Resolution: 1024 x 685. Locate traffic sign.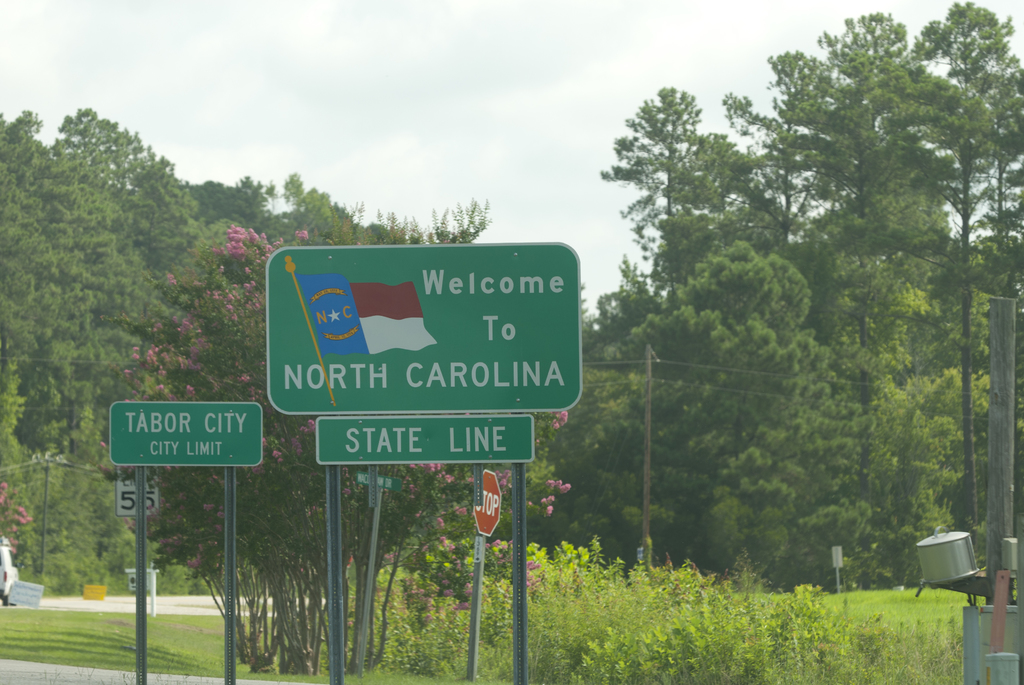
Rect(469, 469, 502, 535).
